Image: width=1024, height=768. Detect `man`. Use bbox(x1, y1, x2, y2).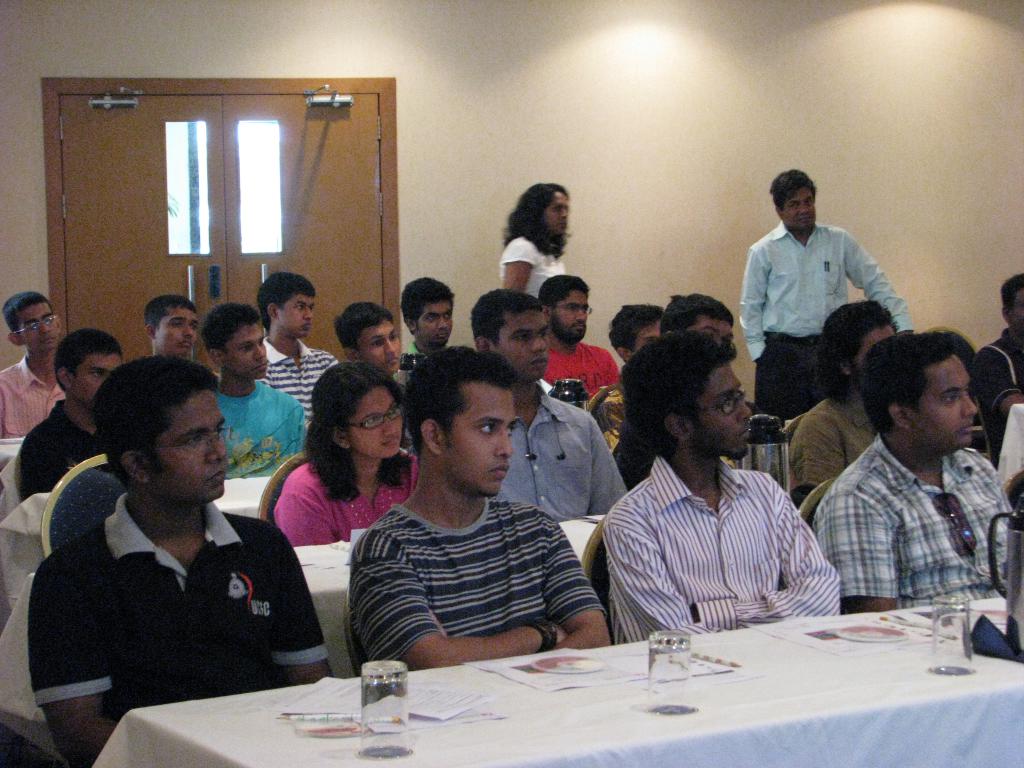
bbox(144, 294, 200, 355).
